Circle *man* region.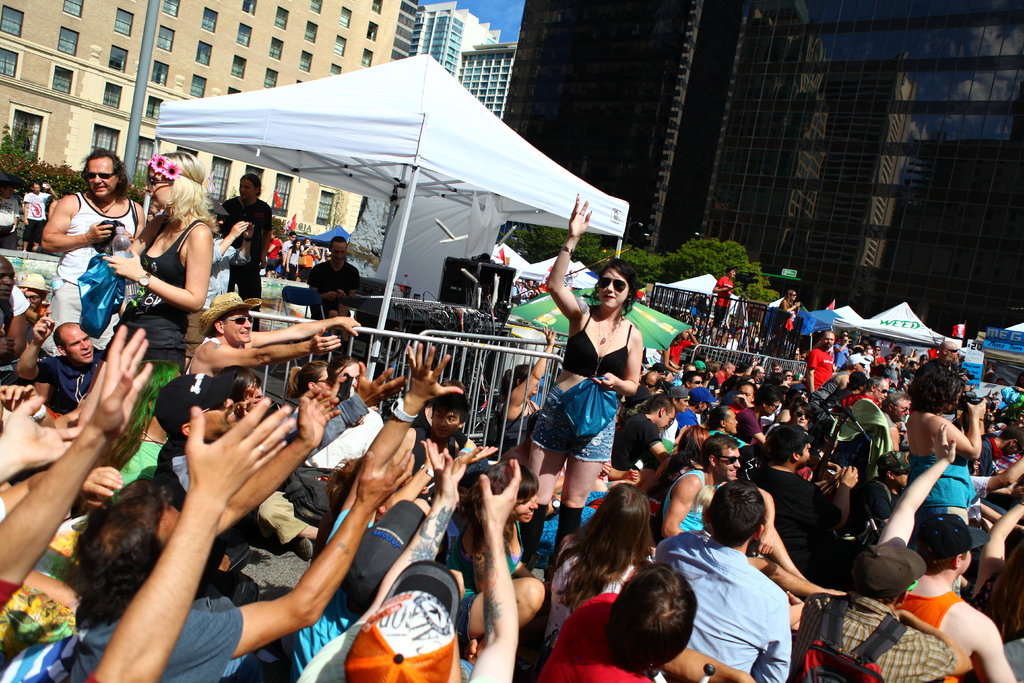
Region: select_region(45, 144, 142, 354).
